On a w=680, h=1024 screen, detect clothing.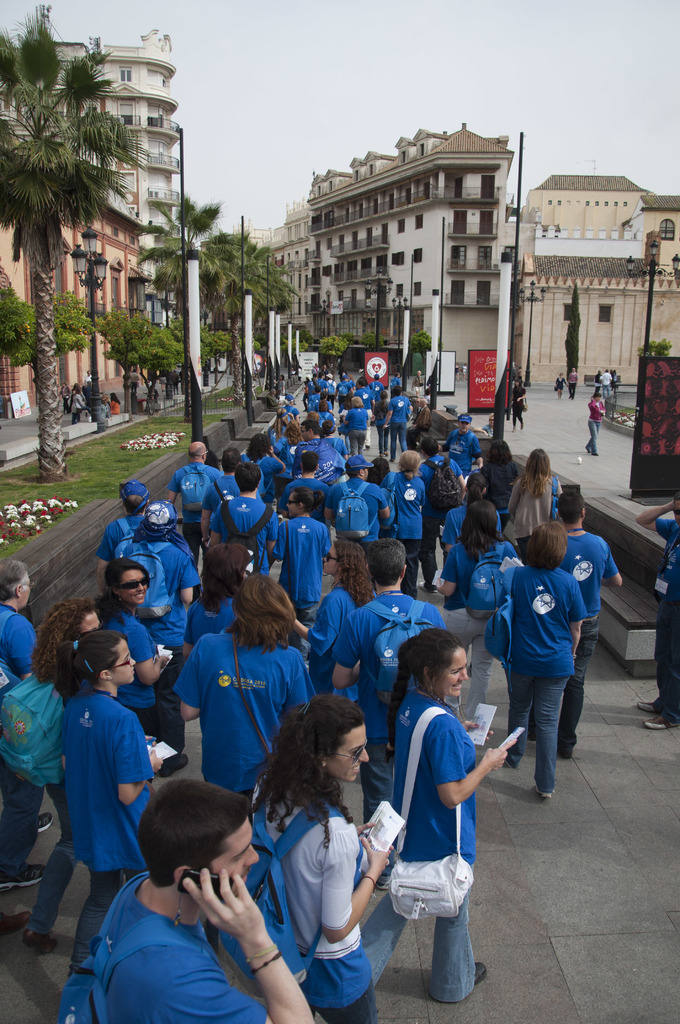
207/488/278/573.
